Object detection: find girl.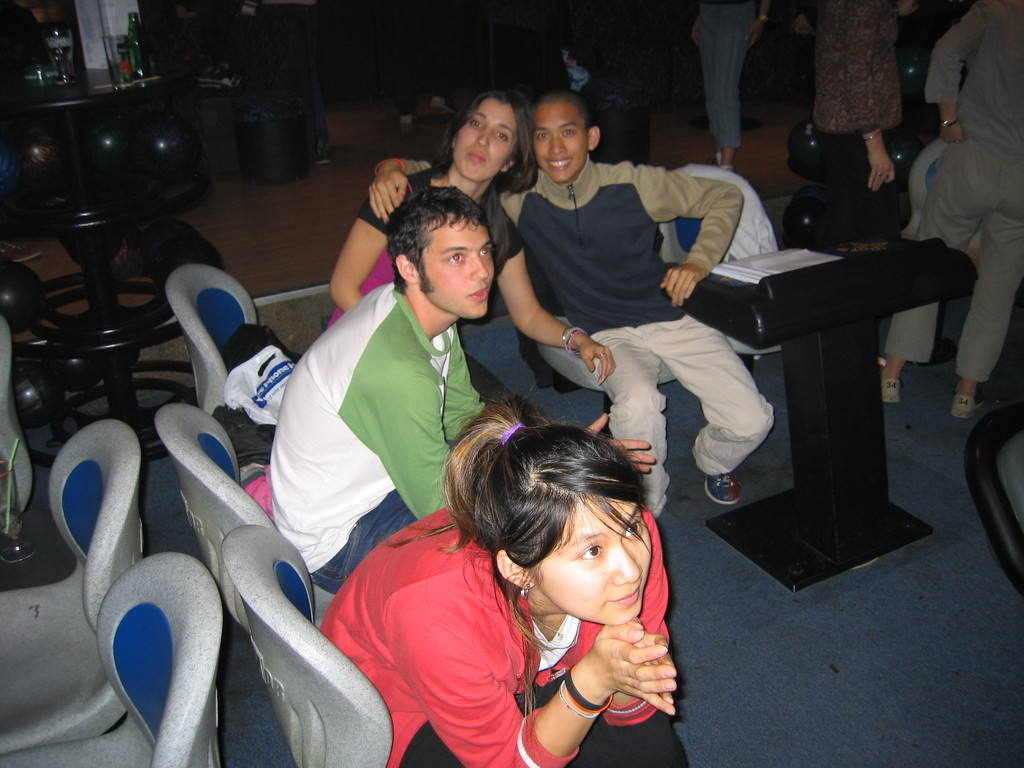
select_region(318, 383, 687, 767).
